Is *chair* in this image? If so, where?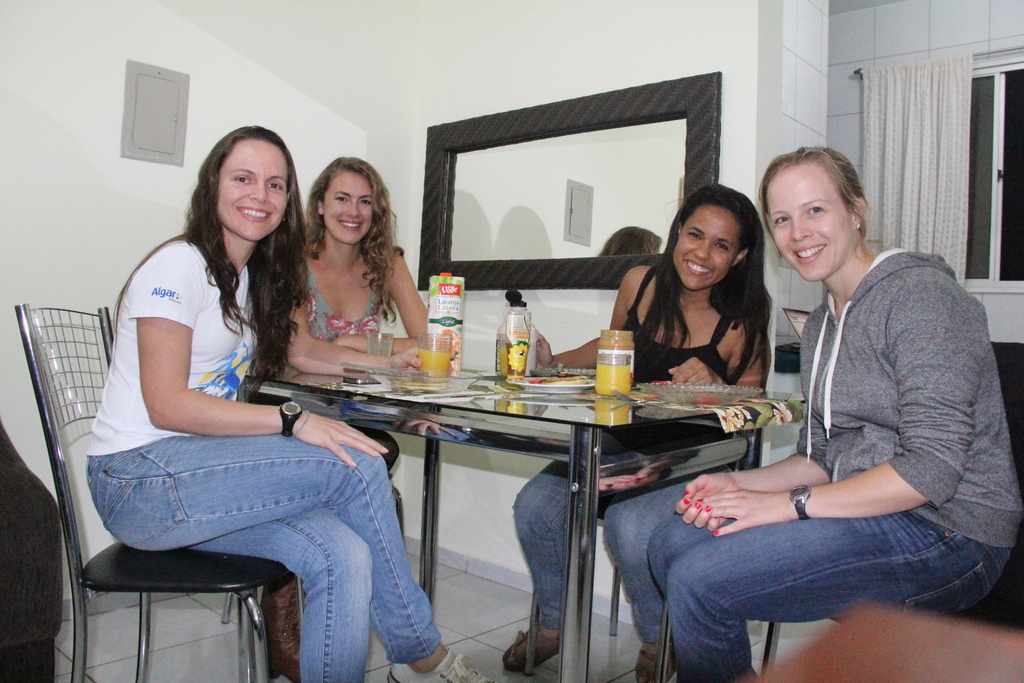
Yes, at x1=76, y1=304, x2=369, y2=666.
